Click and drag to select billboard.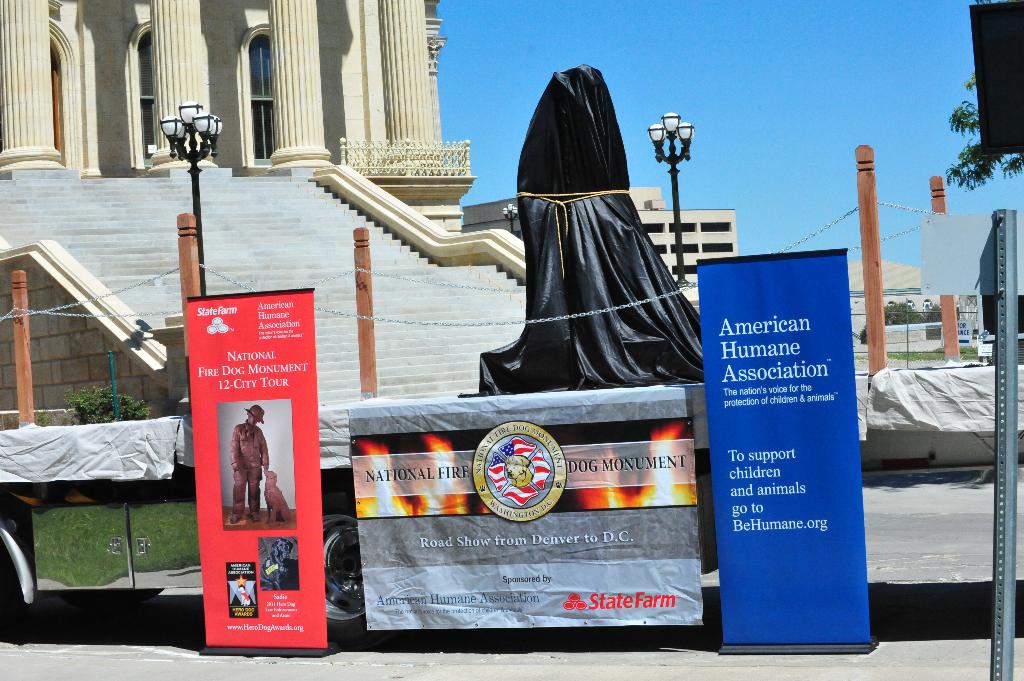
Selection: <bbox>185, 292, 329, 647</bbox>.
